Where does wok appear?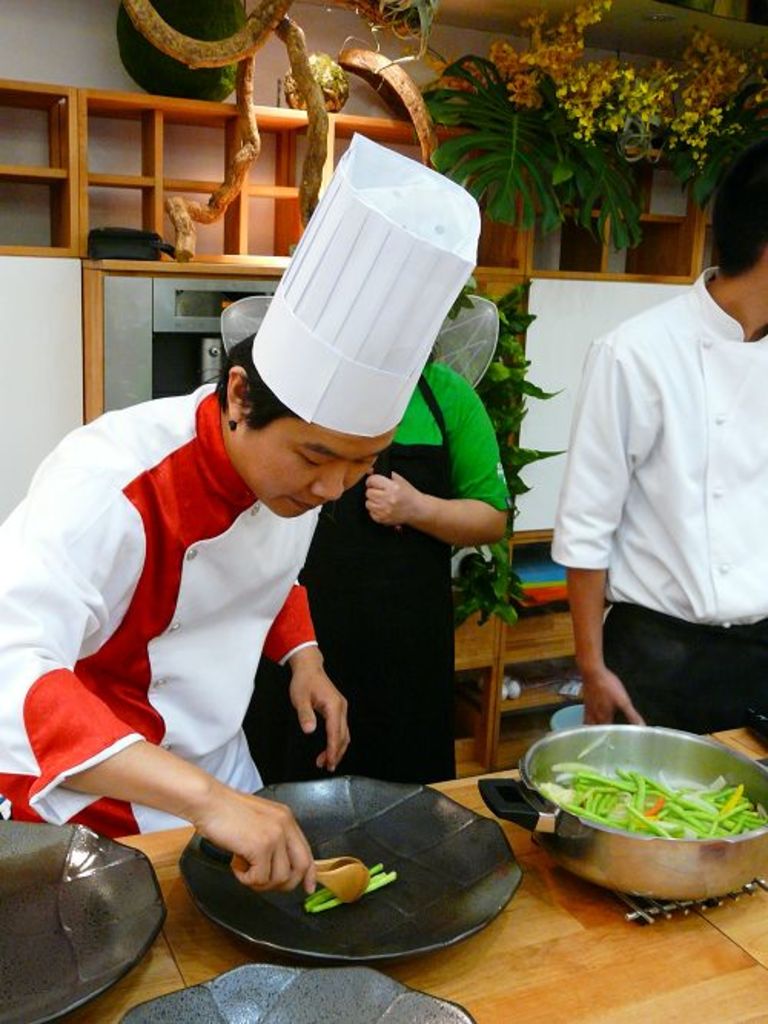
Appears at 516 705 762 892.
